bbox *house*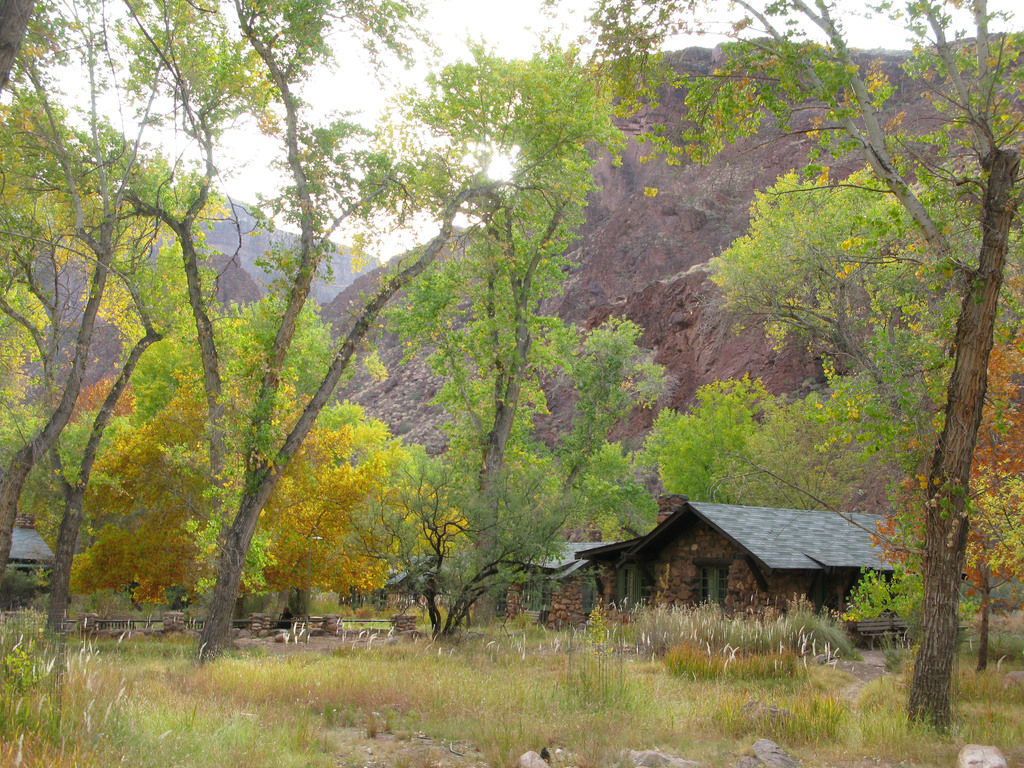
0,528,59,590
